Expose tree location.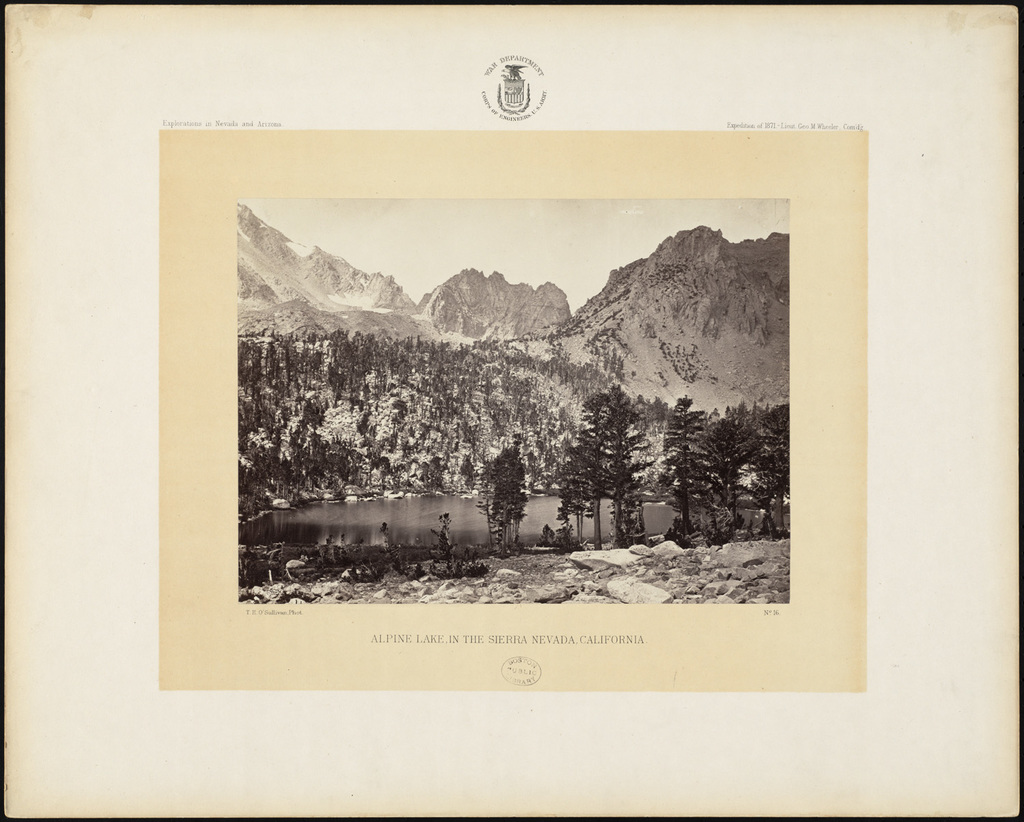
Exposed at 588,393,614,549.
